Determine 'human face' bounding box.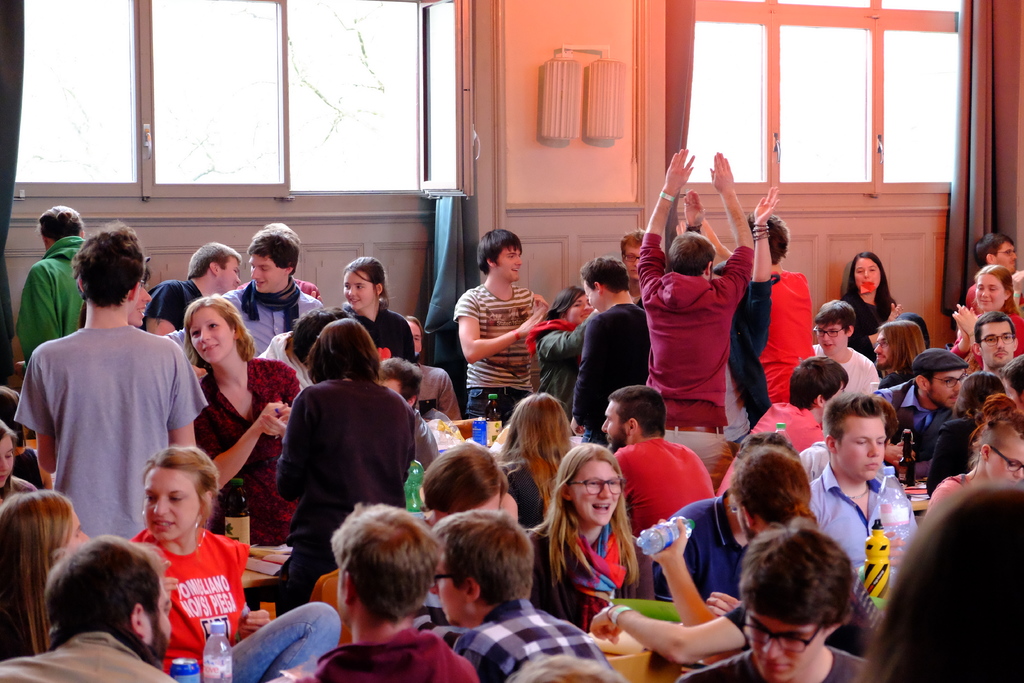
Determined: l=344, t=271, r=374, b=309.
